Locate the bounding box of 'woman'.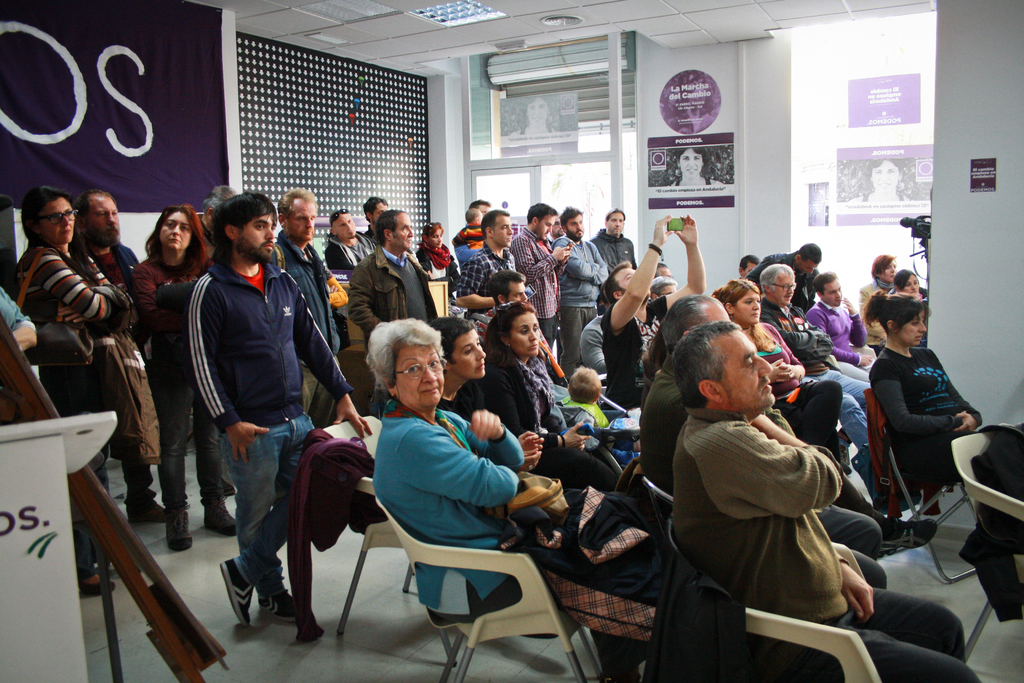
Bounding box: x1=898, y1=268, x2=929, y2=342.
